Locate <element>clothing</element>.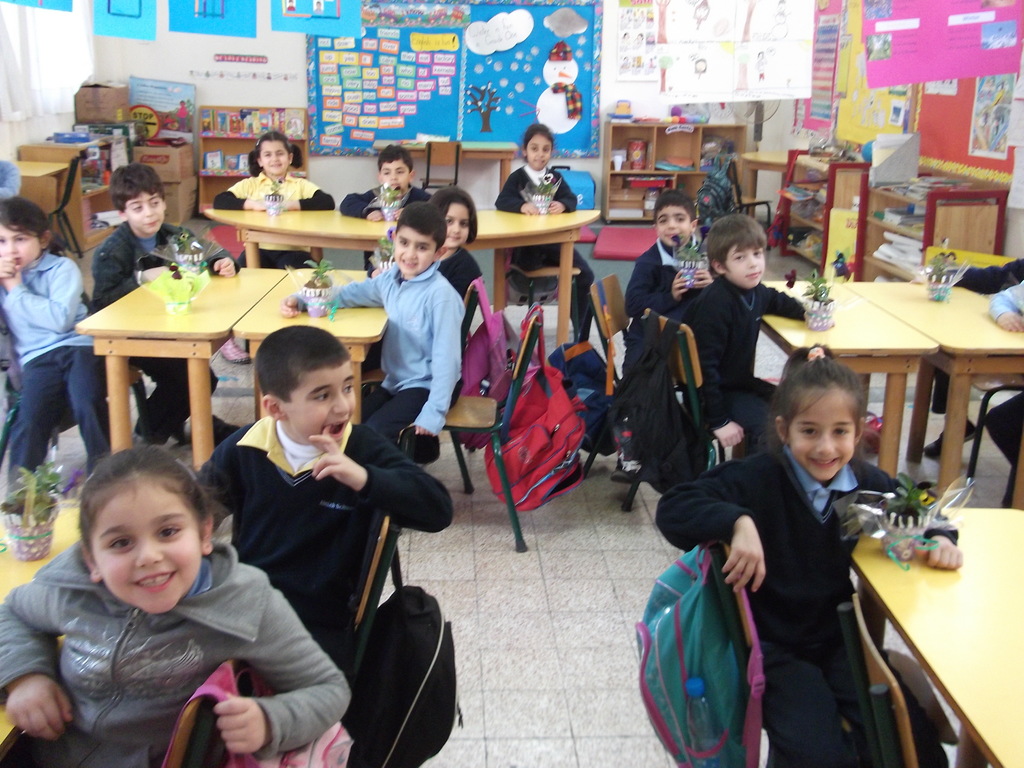
Bounding box: locate(490, 163, 599, 344).
